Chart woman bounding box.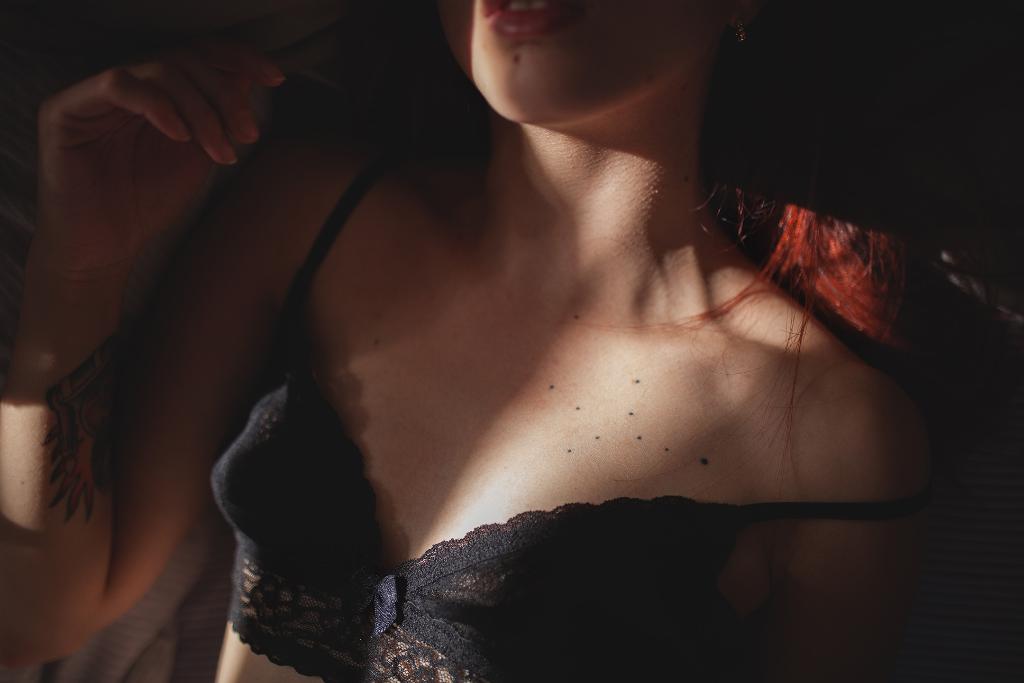
Charted: crop(64, 0, 937, 657).
